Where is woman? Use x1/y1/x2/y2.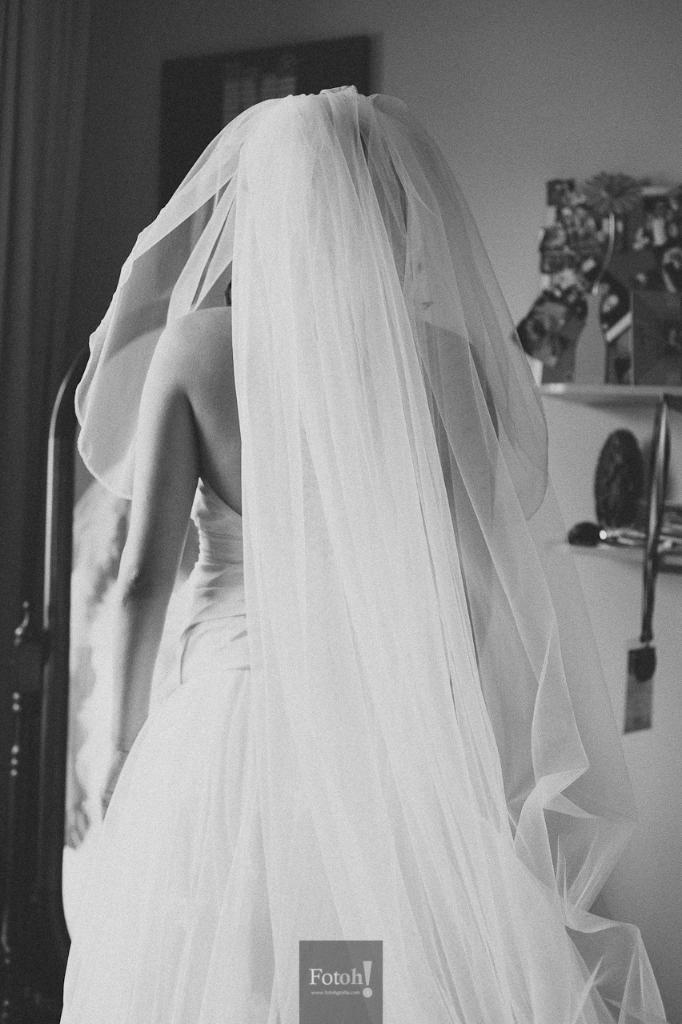
18/82/681/1023.
